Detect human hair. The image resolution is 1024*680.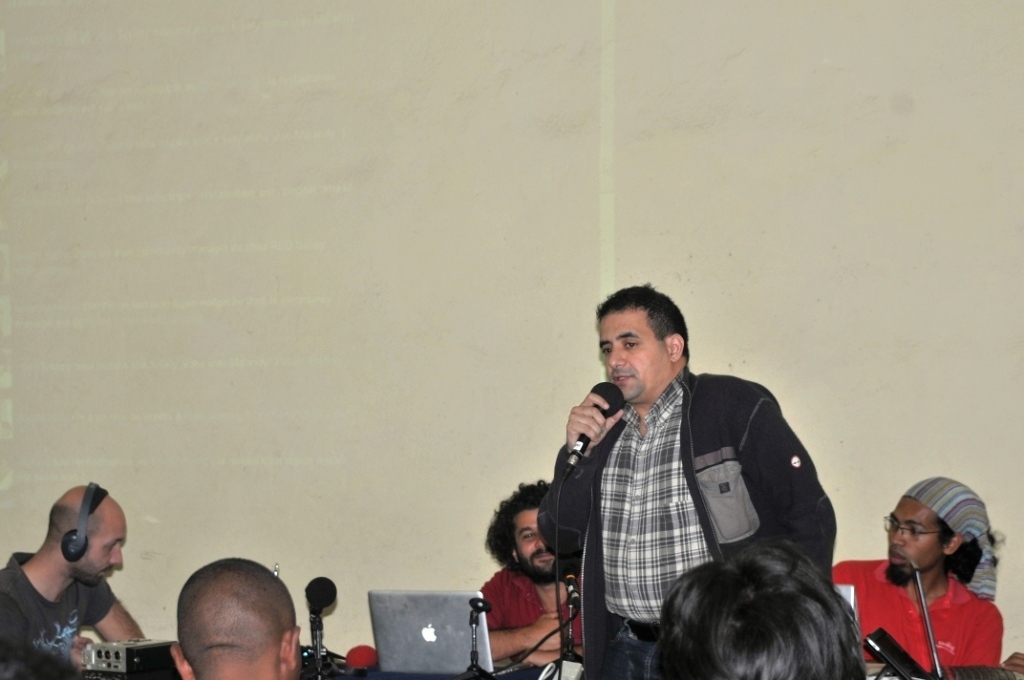
region(596, 281, 691, 361).
